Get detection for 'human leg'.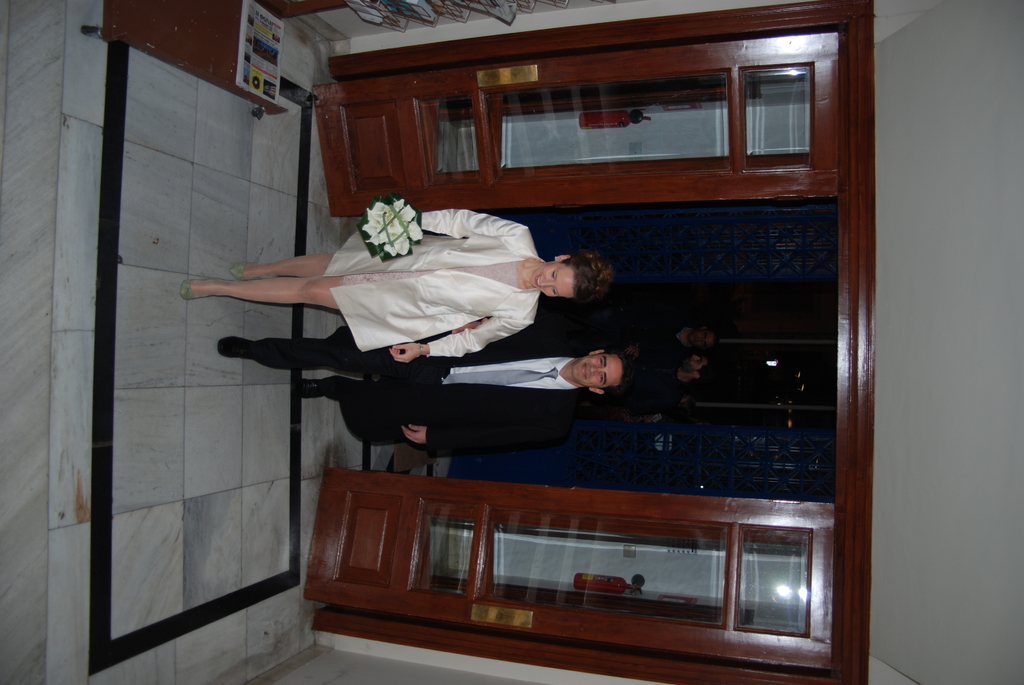
Detection: BBox(220, 333, 450, 376).
